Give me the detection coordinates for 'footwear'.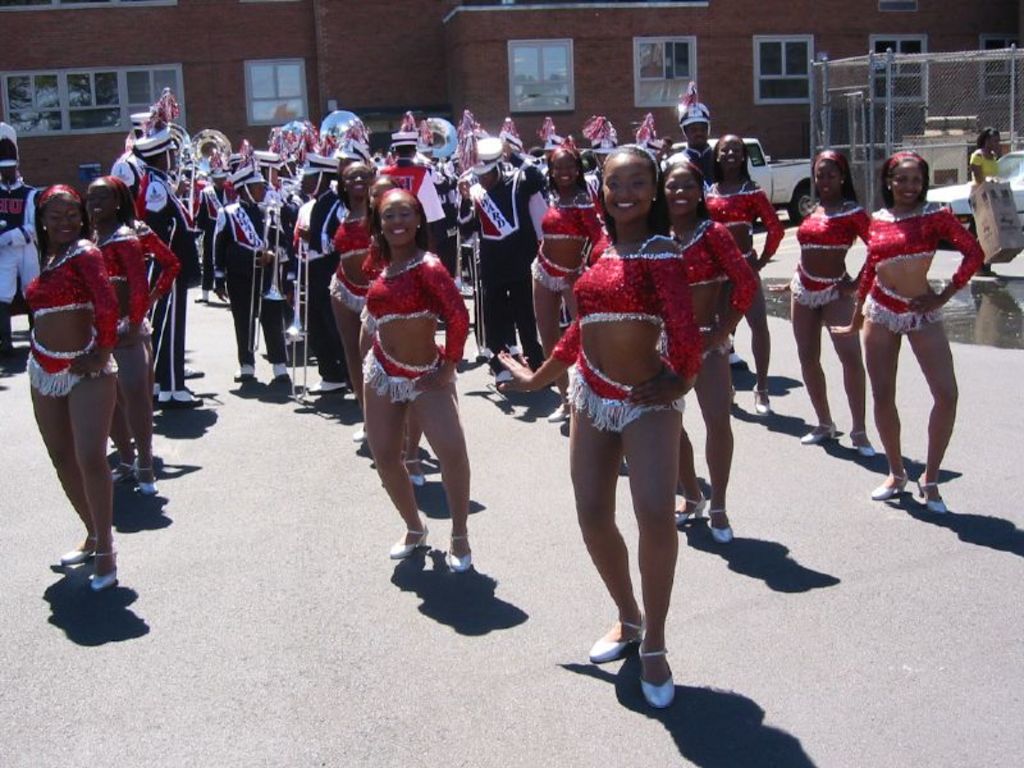
crop(104, 466, 128, 488).
